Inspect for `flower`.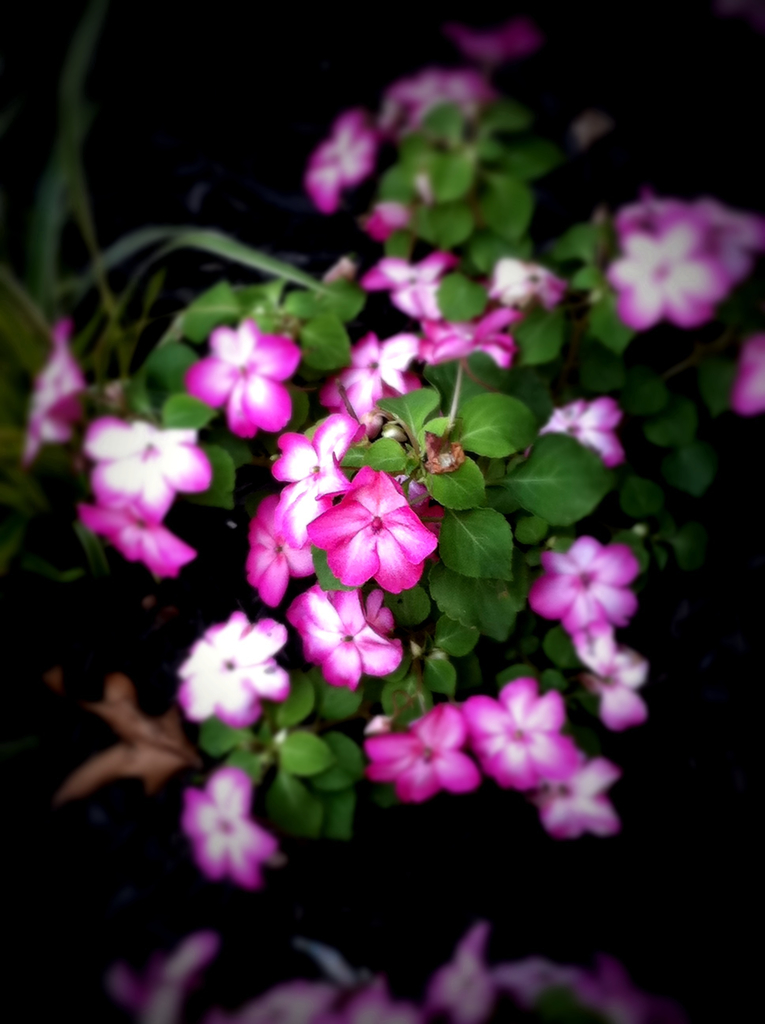
Inspection: 186:318:299:438.
